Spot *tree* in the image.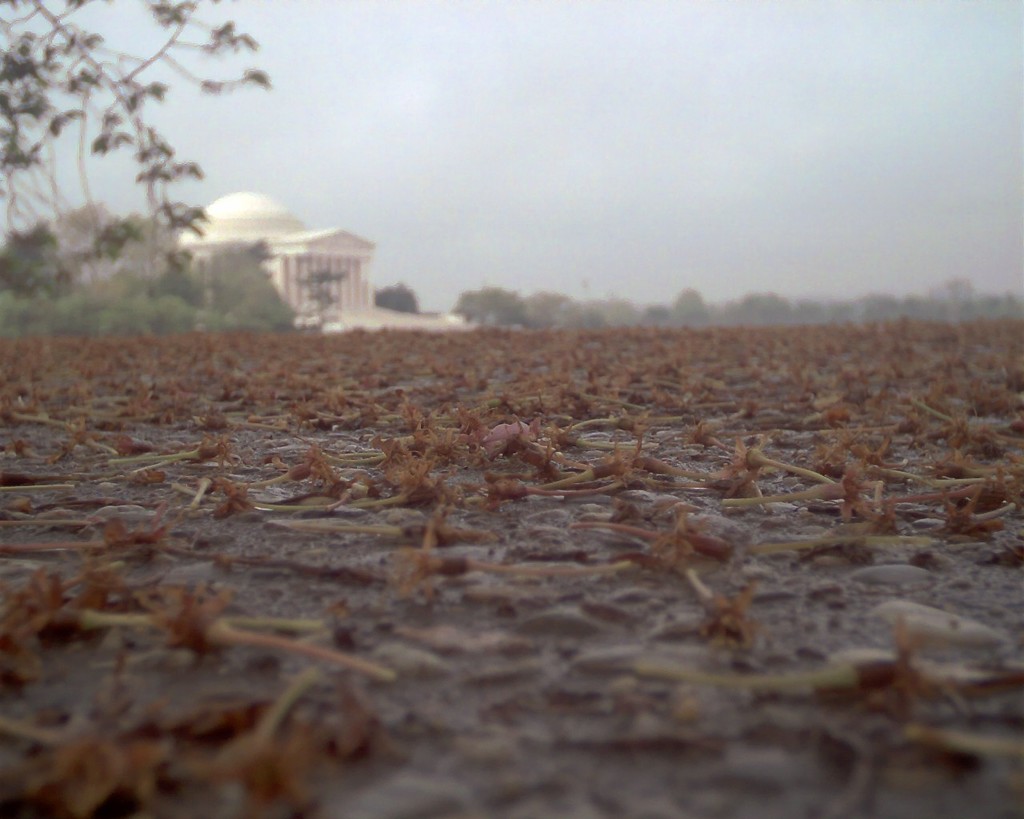
*tree* found at box(0, 0, 276, 292).
